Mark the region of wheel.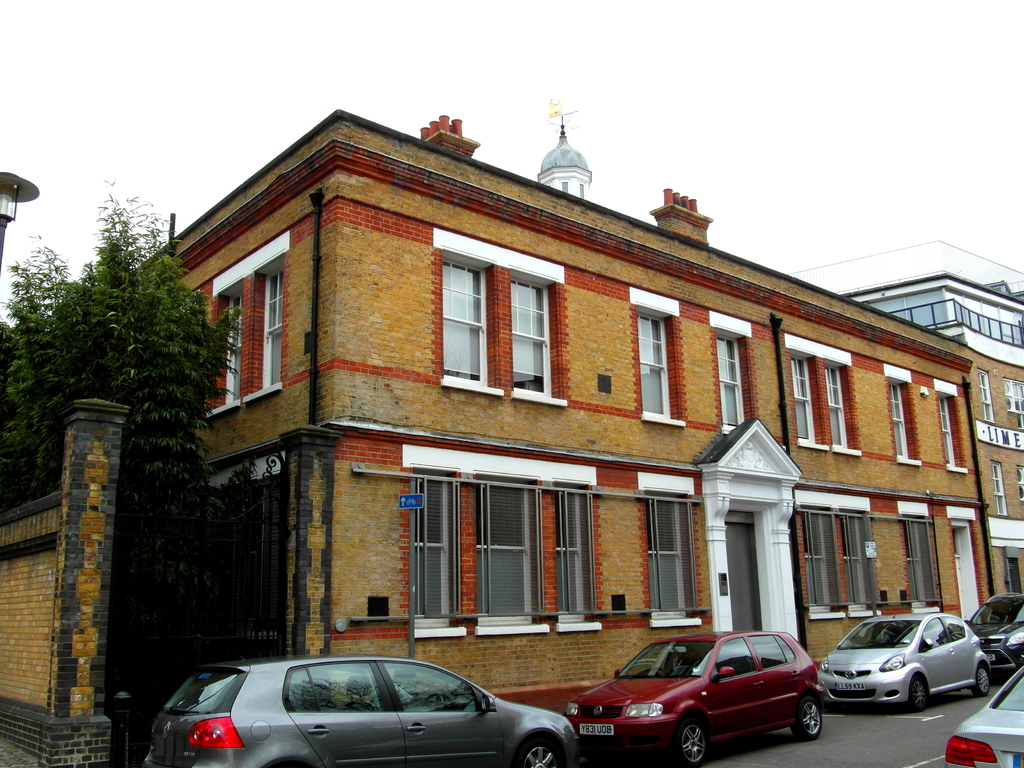
Region: pyautogui.locateOnScreen(514, 728, 567, 767).
